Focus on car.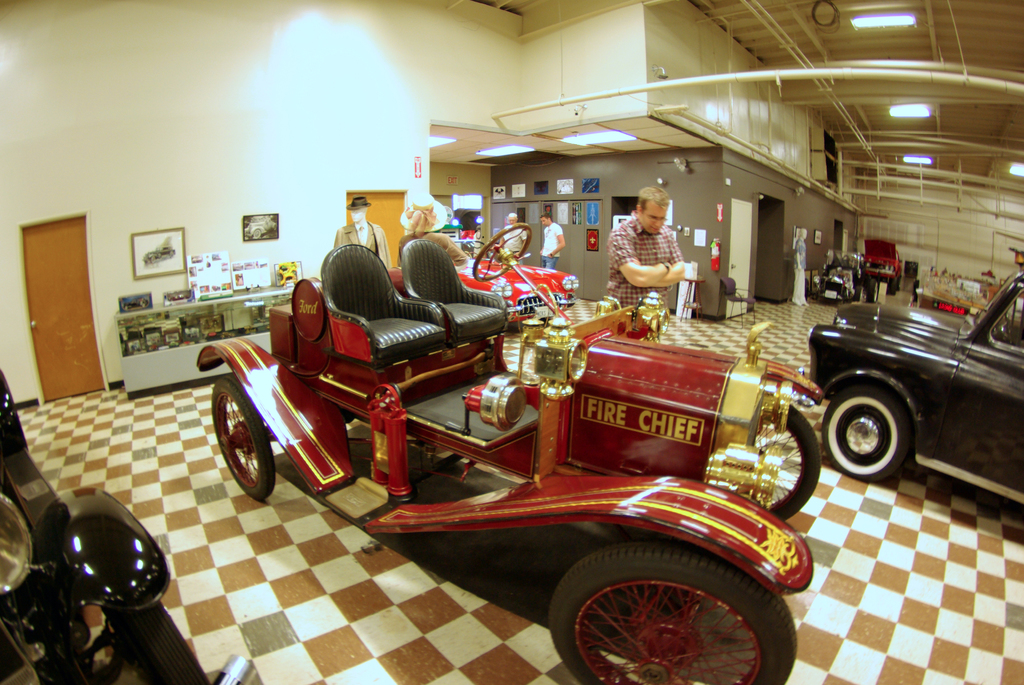
Focused at {"x1": 194, "y1": 224, "x2": 831, "y2": 684}.
